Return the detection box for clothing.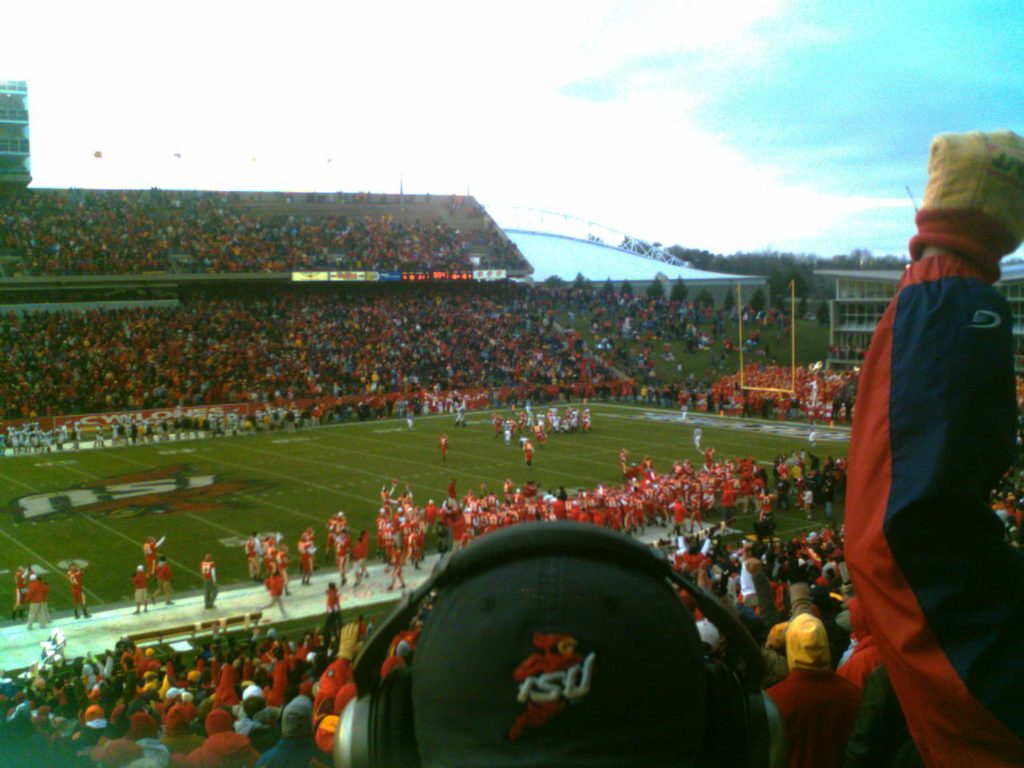
Rect(761, 660, 874, 767).
